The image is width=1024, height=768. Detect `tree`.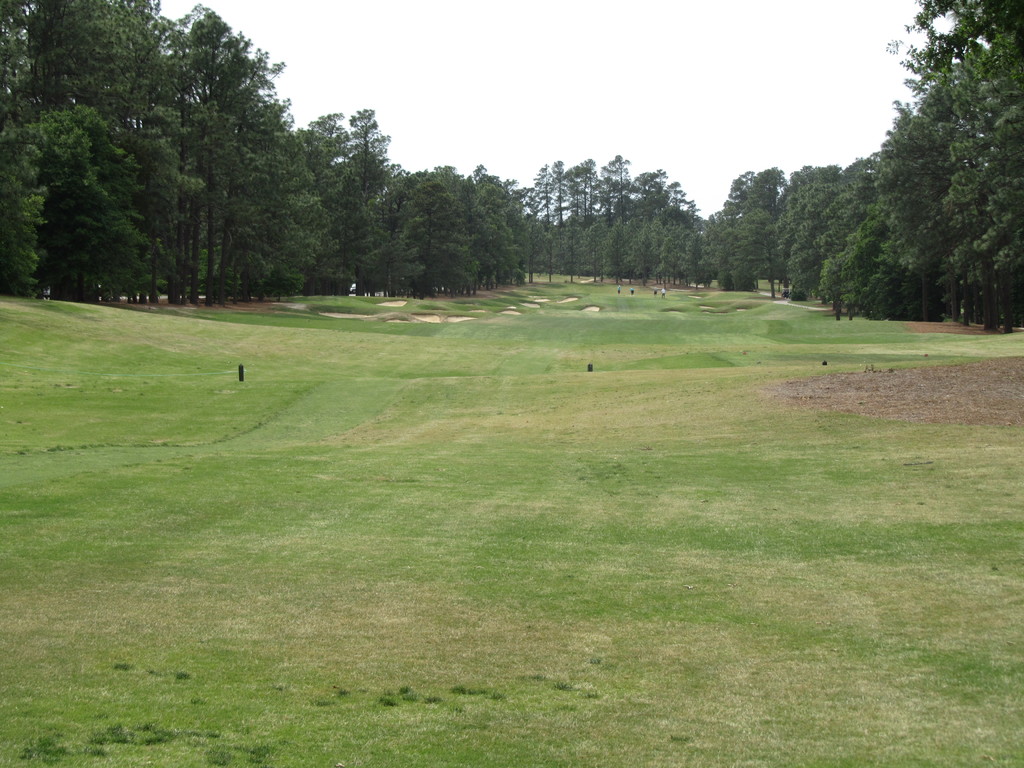
Detection: box=[667, 183, 697, 301].
